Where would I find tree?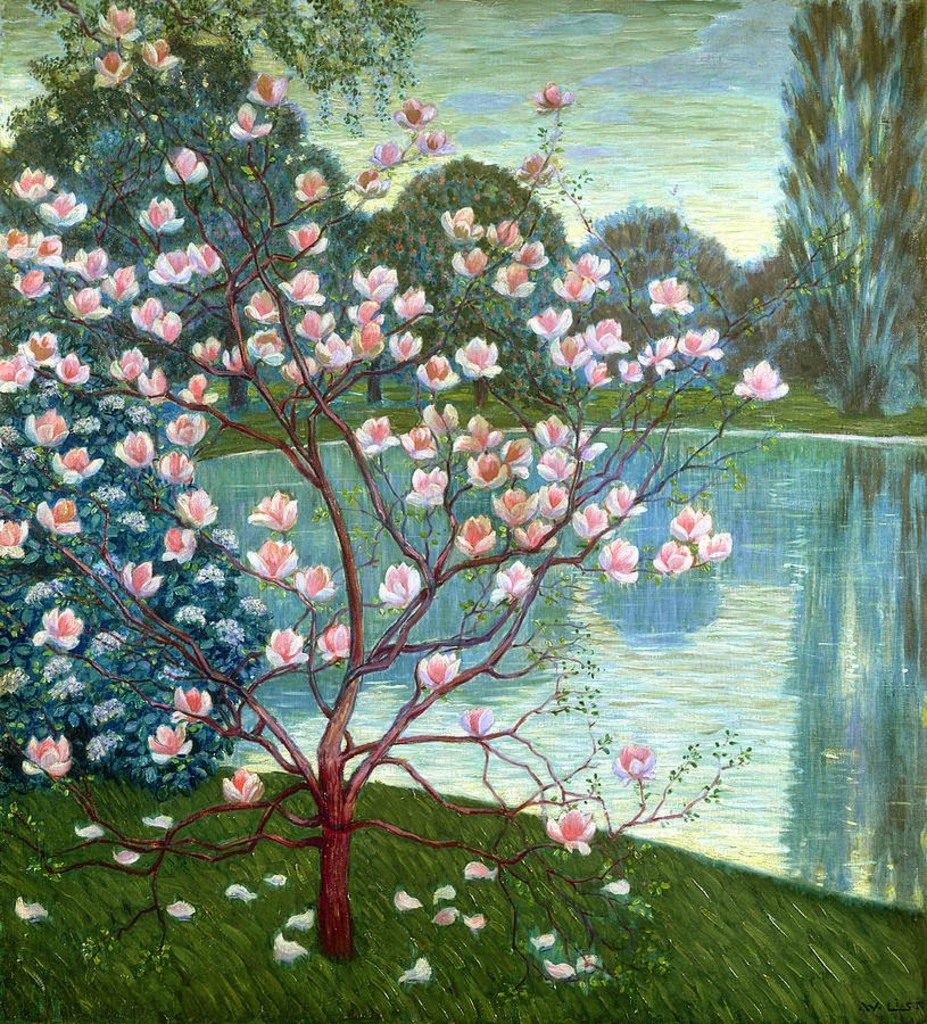
At (0,340,299,799).
